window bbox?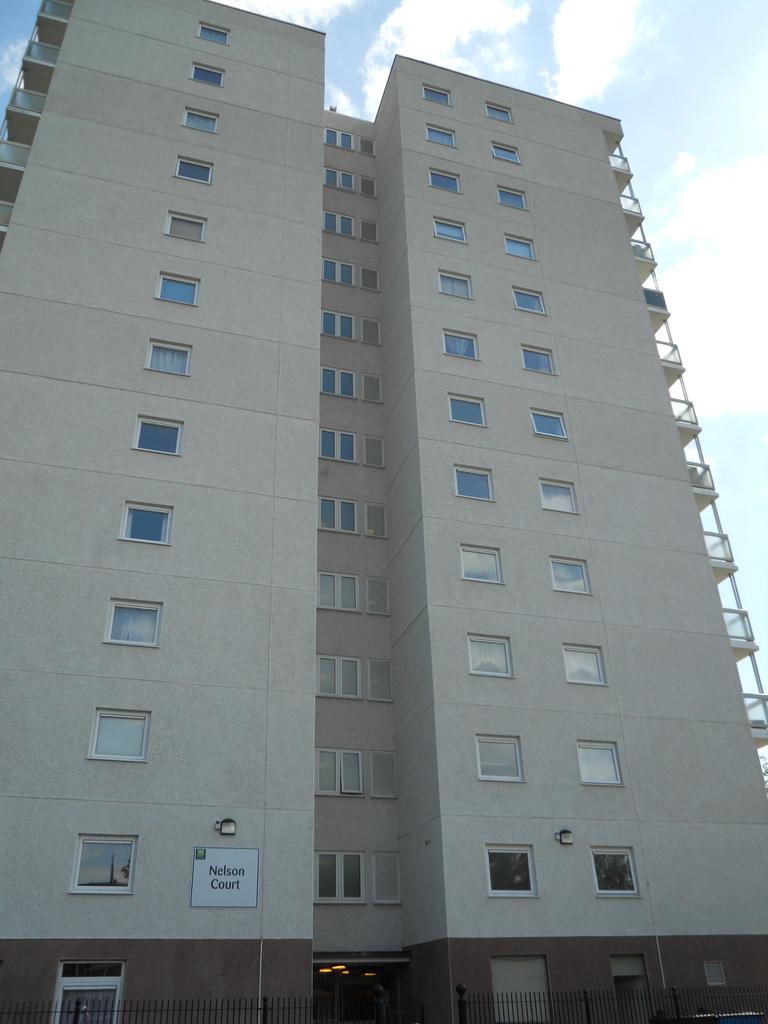
l=522, t=346, r=550, b=376
